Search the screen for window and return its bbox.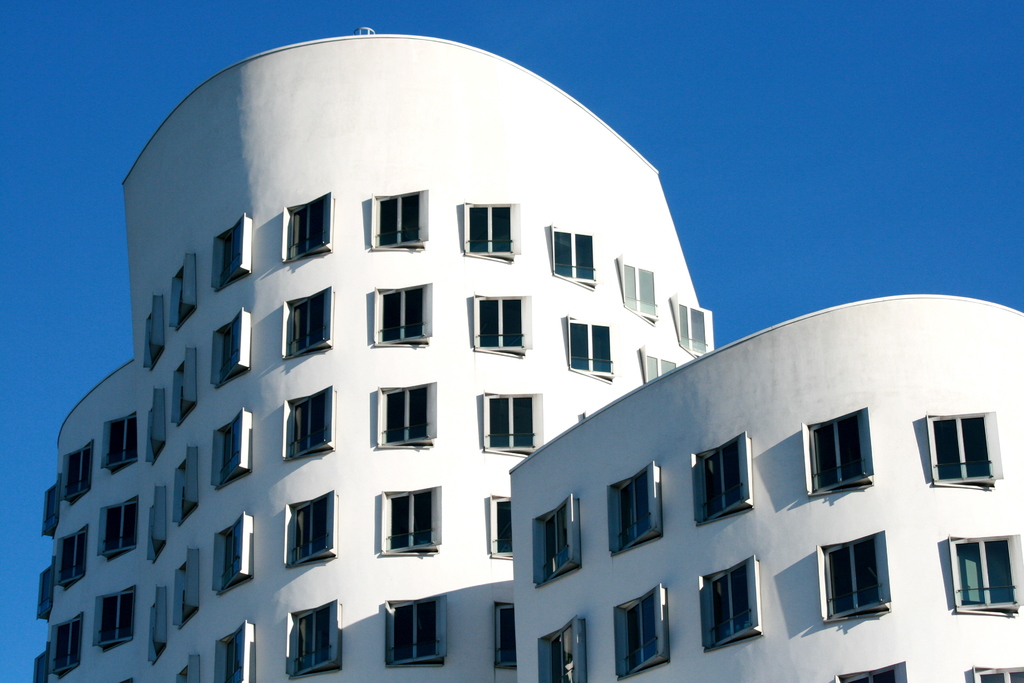
Found: {"left": 143, "top": 486, "right": 166, "bottom": 563}.
